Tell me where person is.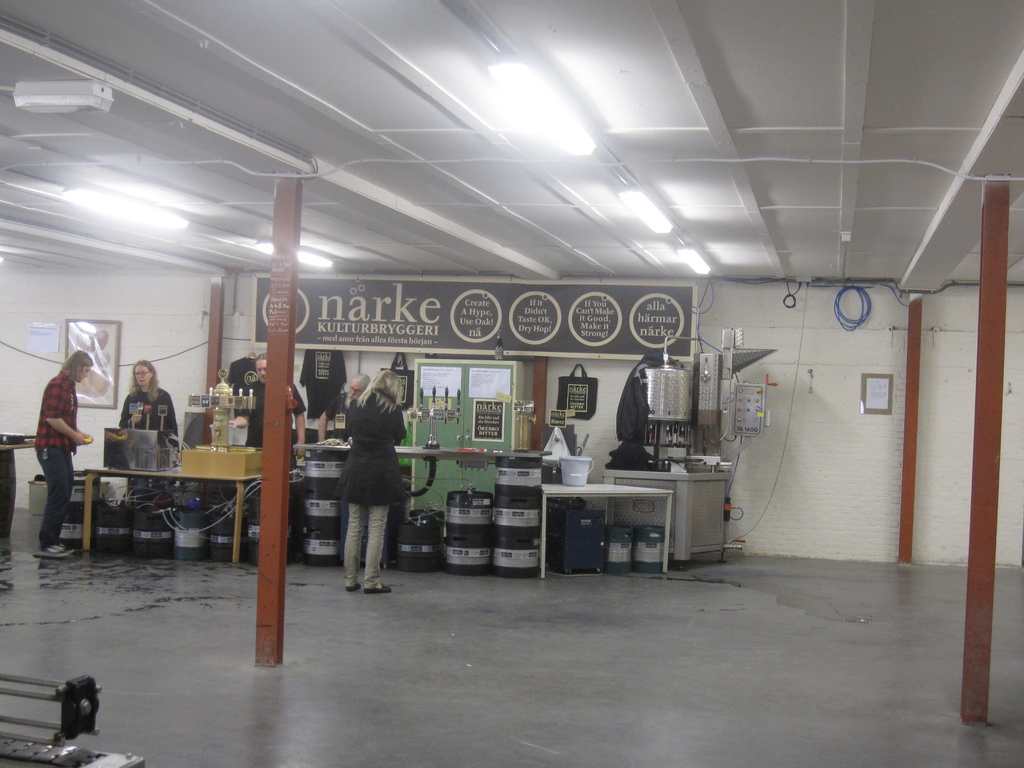
person is at locate(340, 371, 410, 593).
